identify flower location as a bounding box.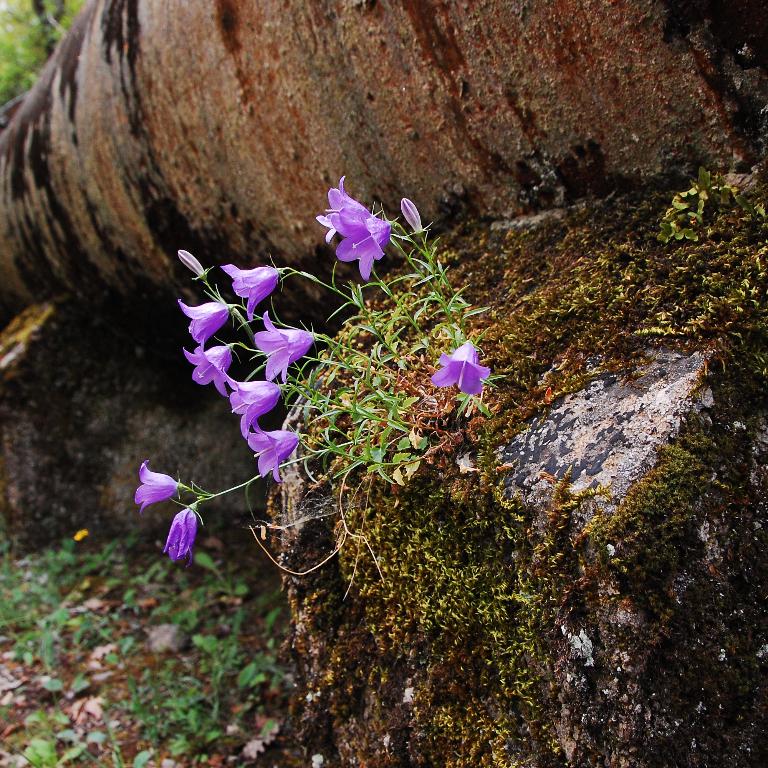
locate(159, 511, 200, 558).
